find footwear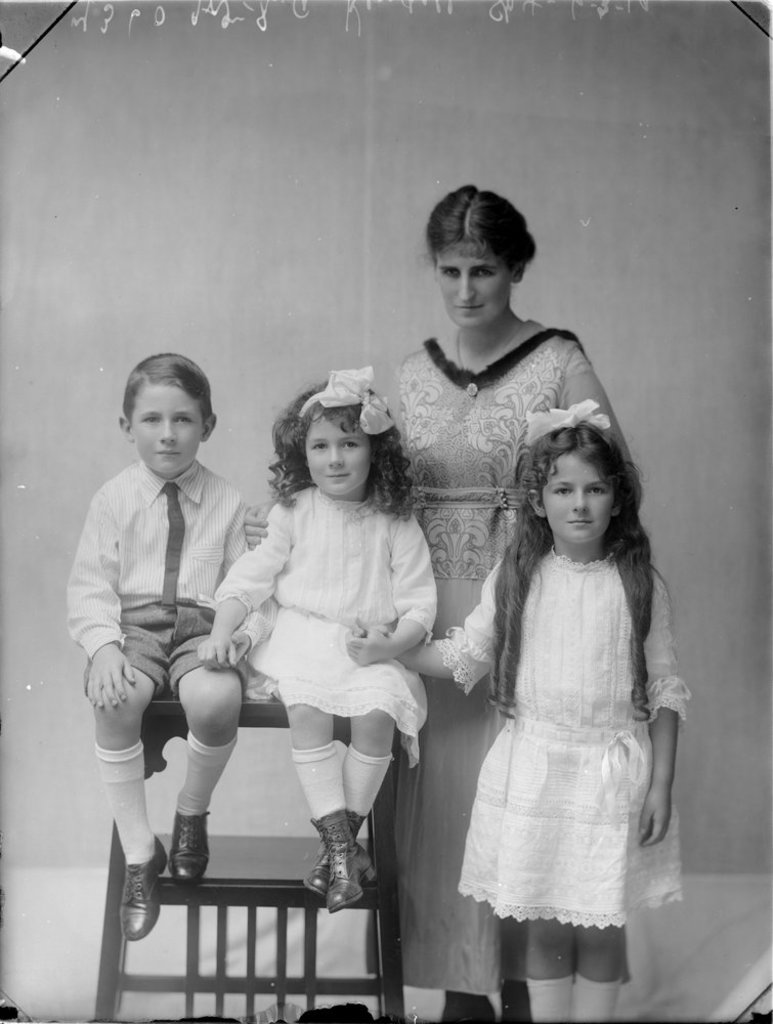
box=[302, 810, 361, 895]
